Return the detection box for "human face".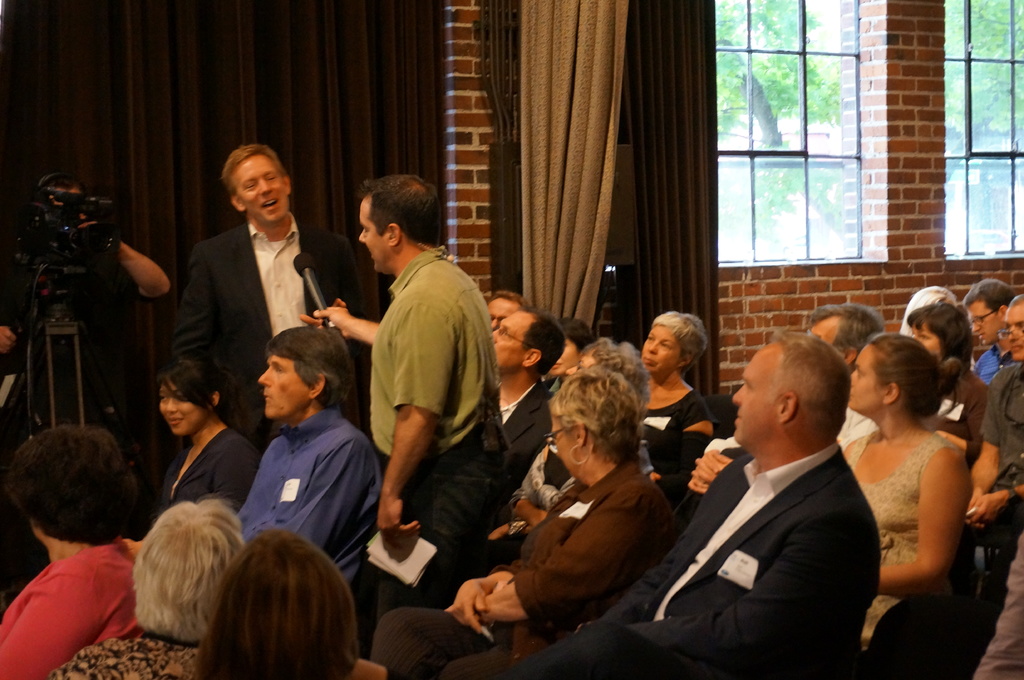
box(485, 296, 520, 331).
